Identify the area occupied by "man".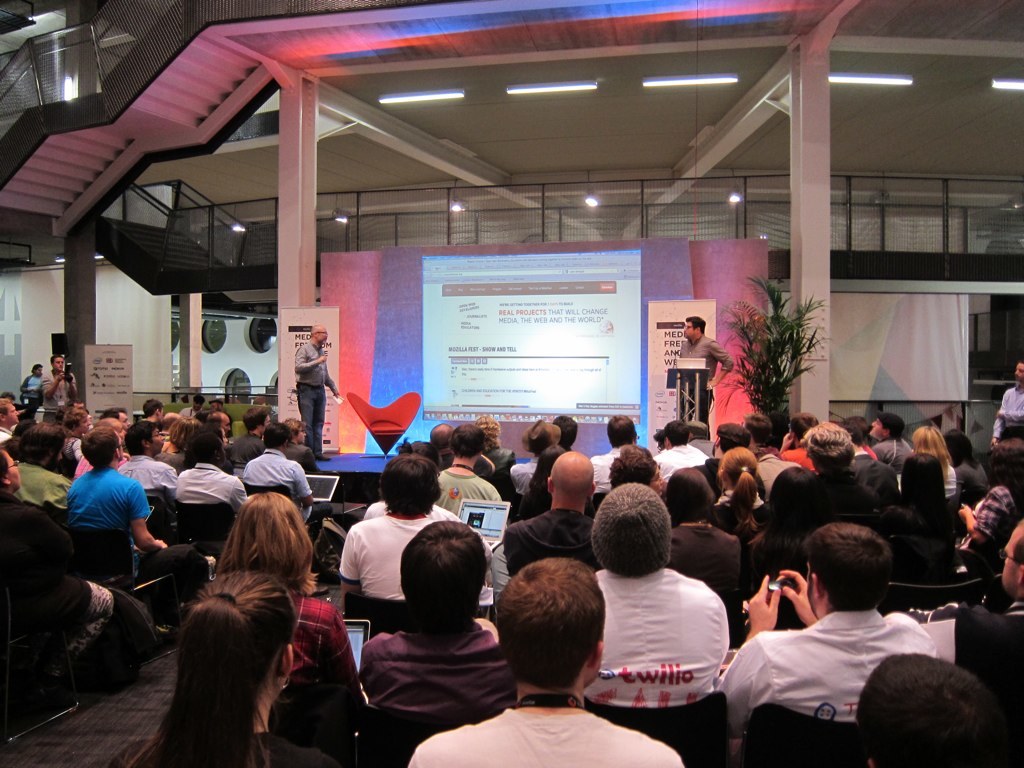
Area: 176/393/210/427.
